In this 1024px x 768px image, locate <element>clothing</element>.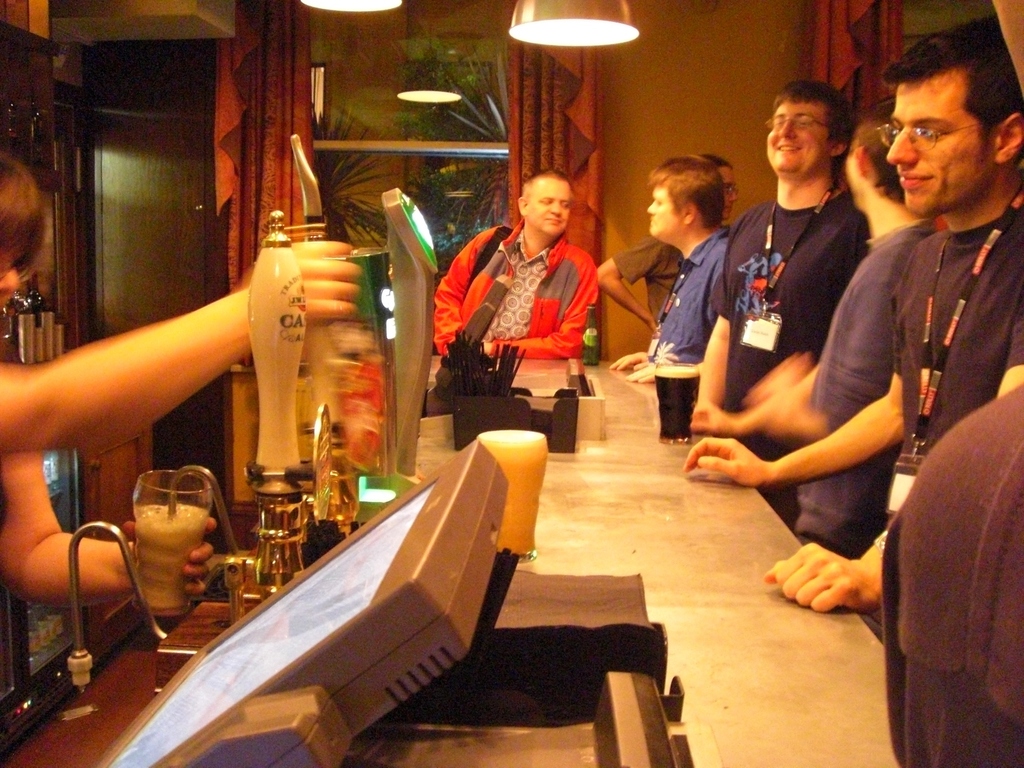
Bounding box: box=[436, 196, 616, 404].
